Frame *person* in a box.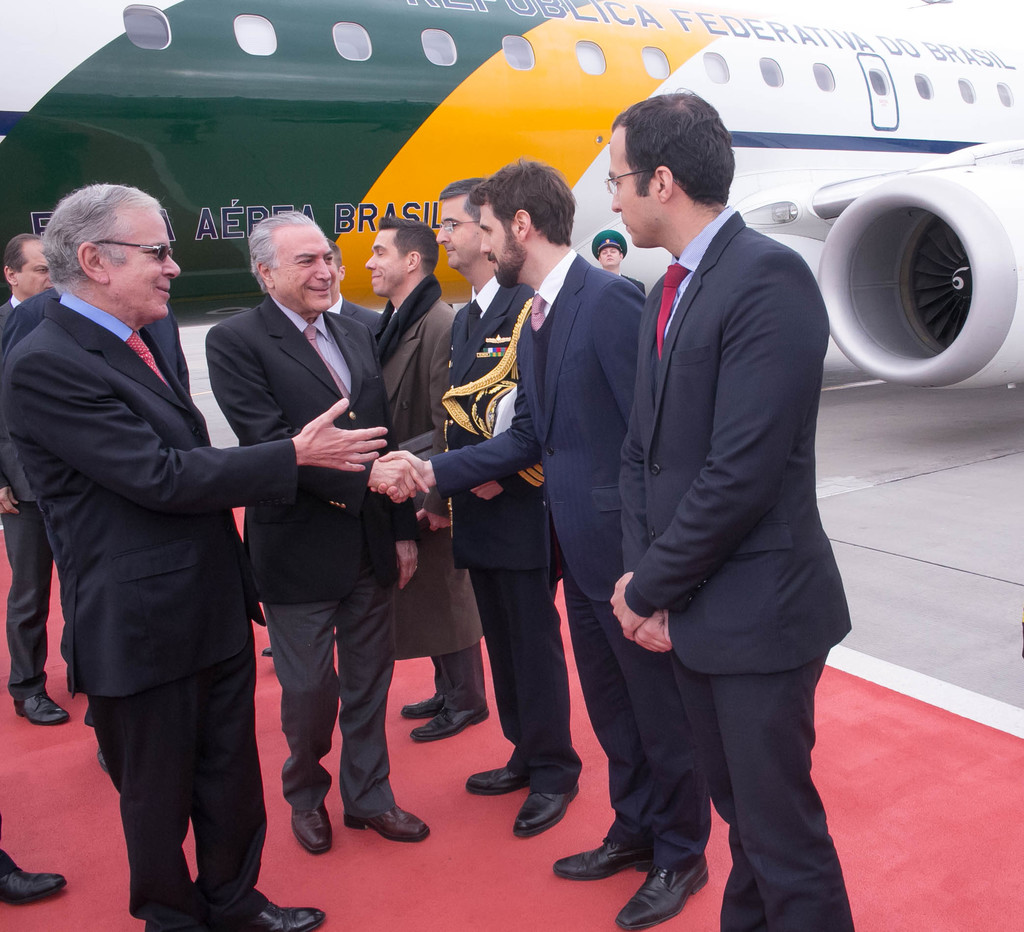
rect(0, 227, 52, 726).
